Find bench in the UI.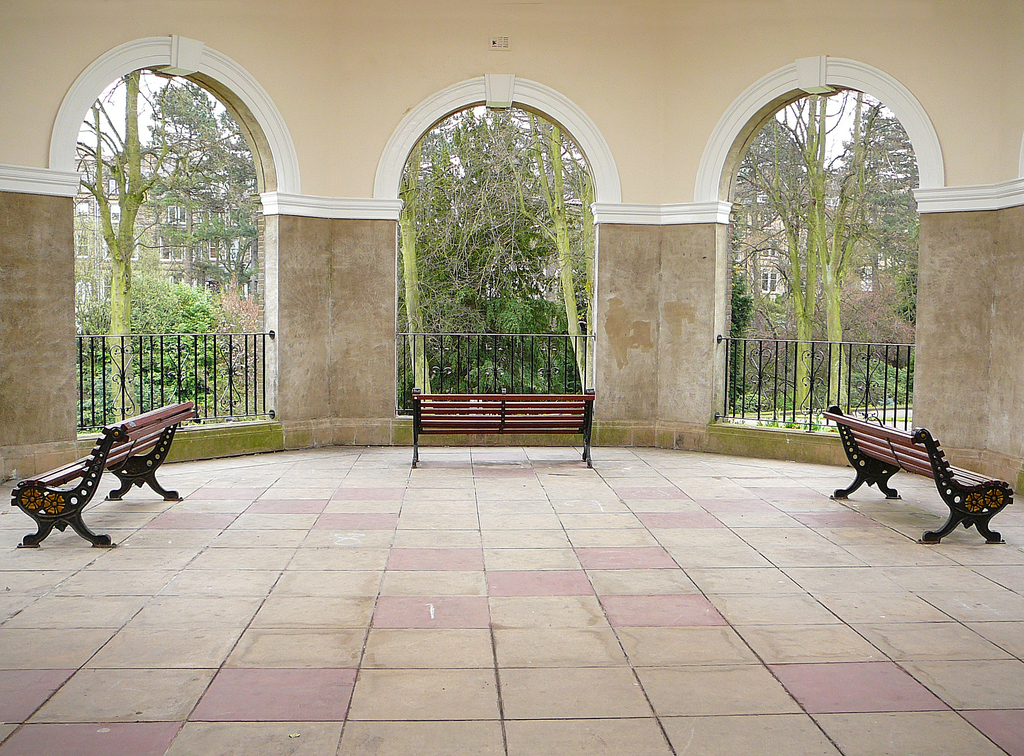
UI element at box=[832, 410, 994, 533].
